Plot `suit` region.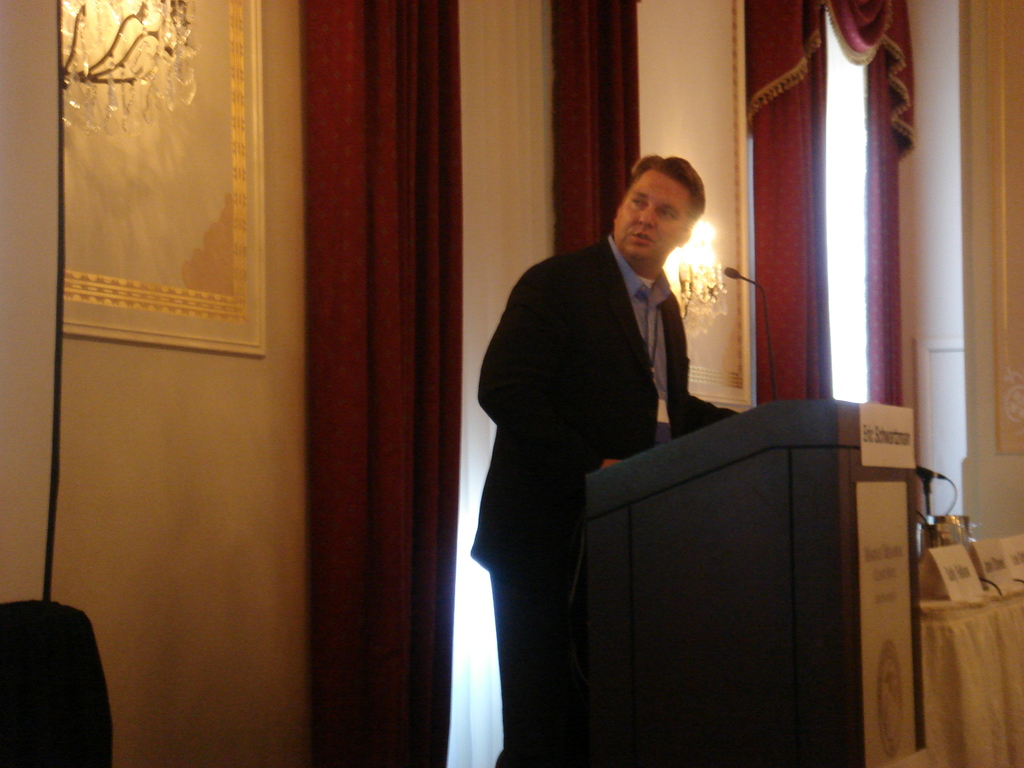
Plotted at box=[469, 163, 755, 721].
